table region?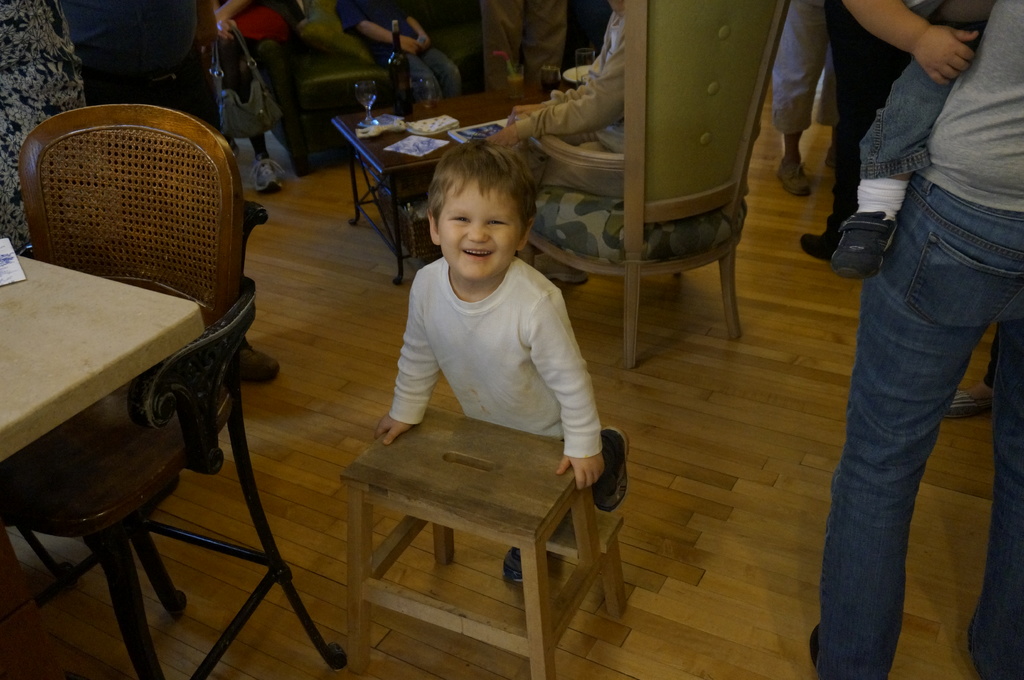
bbox=(0, 215, 218, 679)
